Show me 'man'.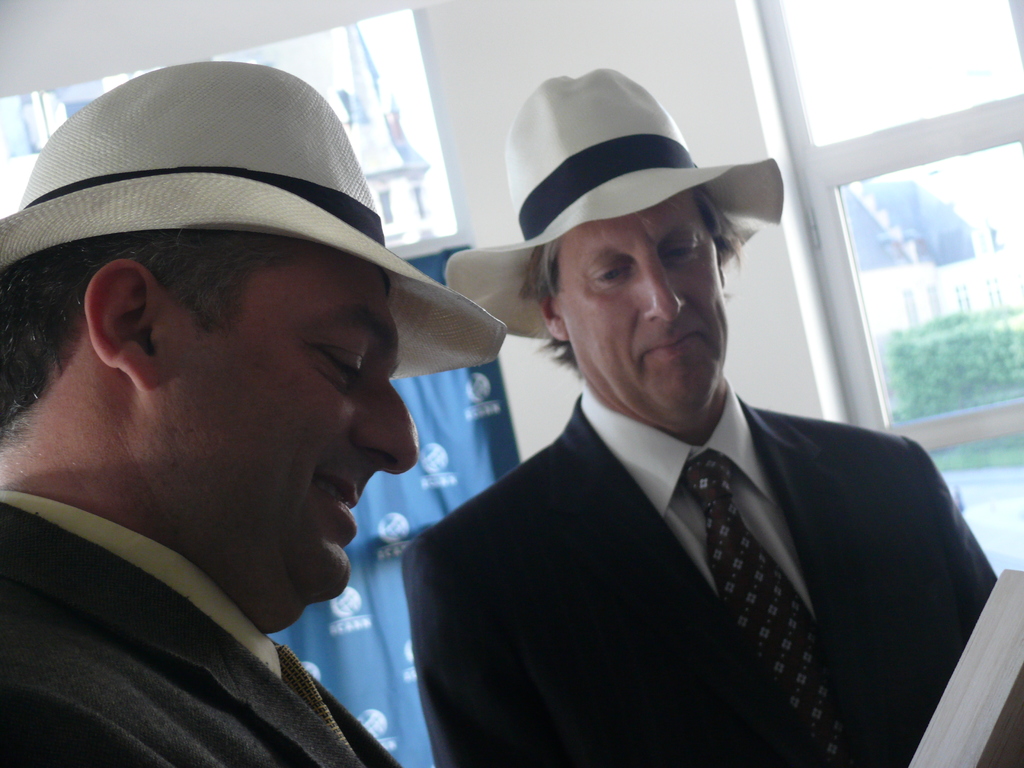
'man' is here: <bbox>0, 50, 513, 760</bbox>.
